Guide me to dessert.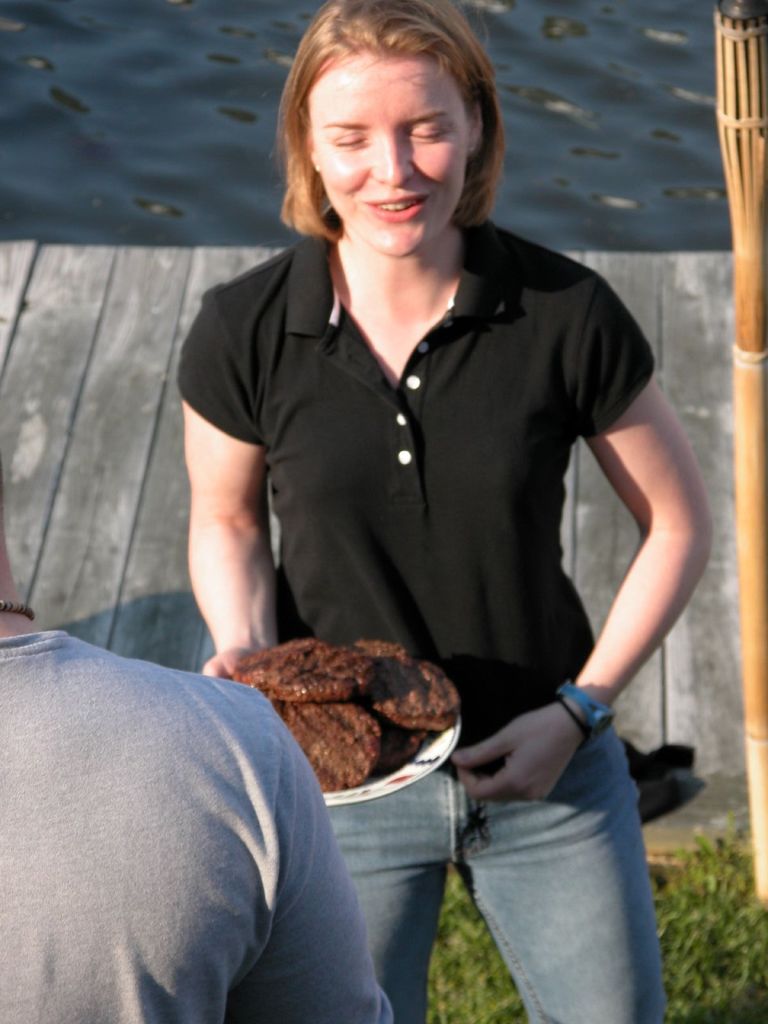
Guidance: pyautogui.locateOnScreen(254, 641, 378, 700).
